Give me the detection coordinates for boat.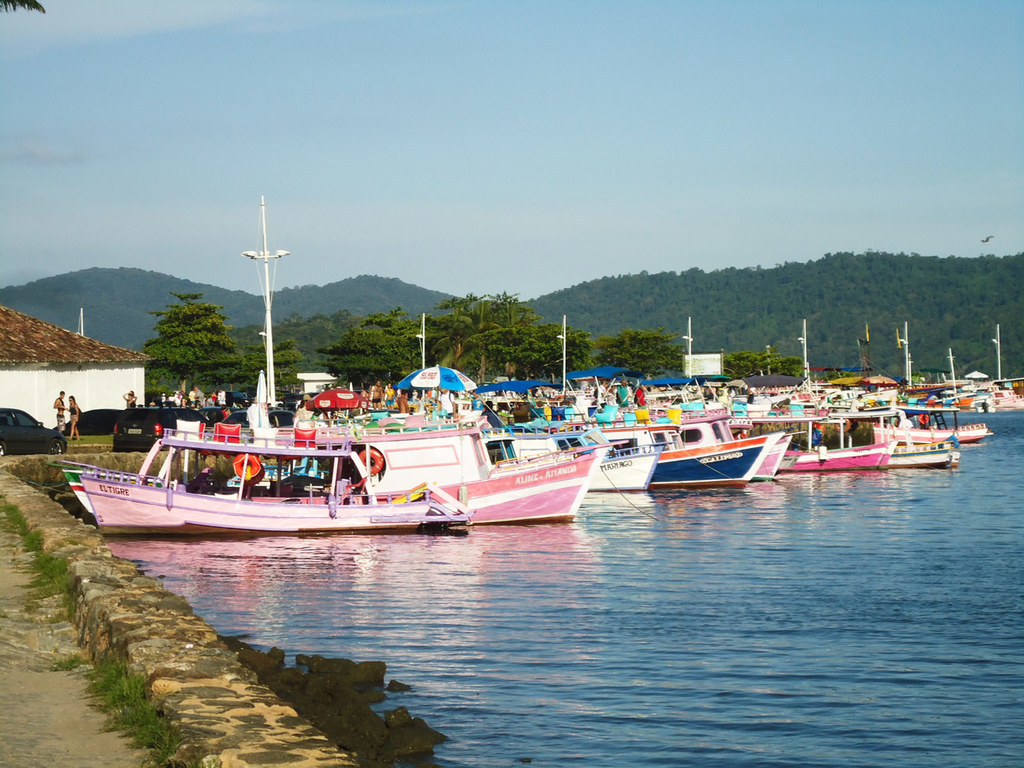
locate(462, 420, 661, 492).
